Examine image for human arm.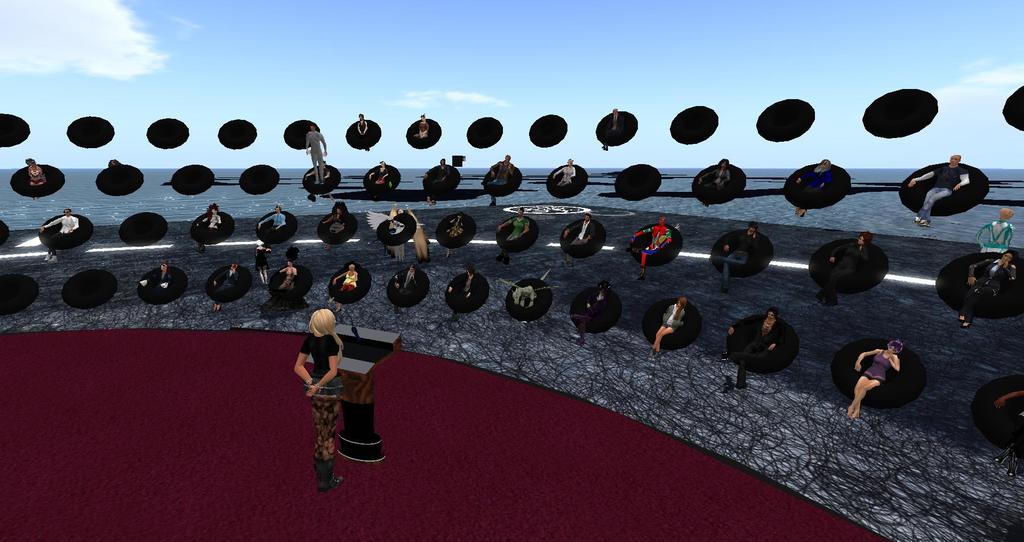
Examination result: 856:348:882:371.
